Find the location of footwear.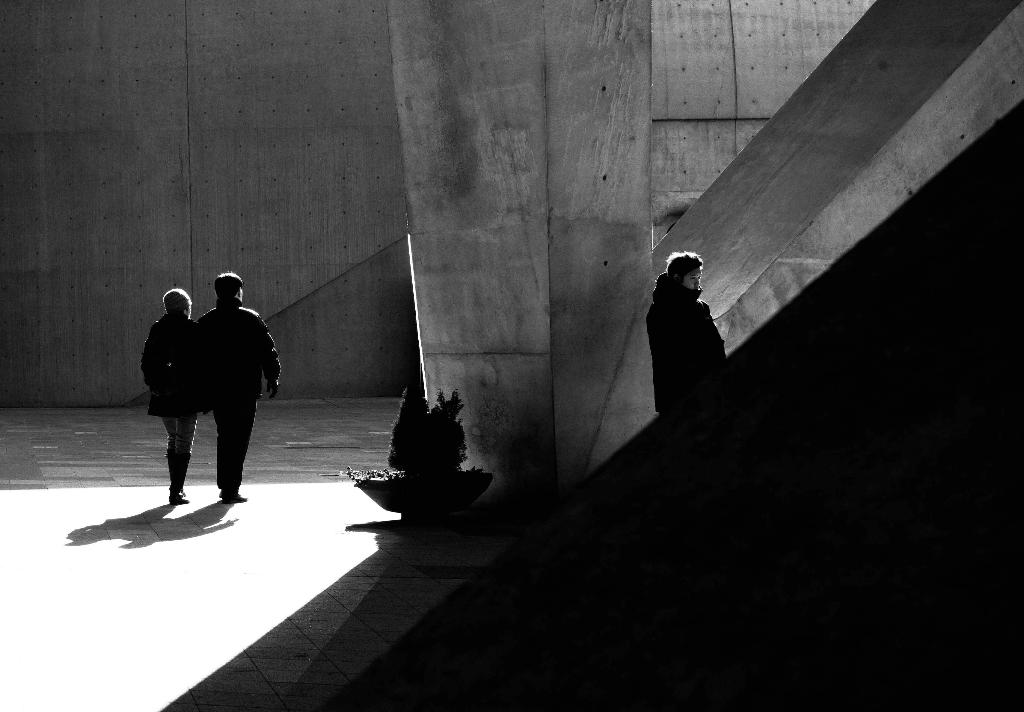
Location: 168, 452, 192, 502.
